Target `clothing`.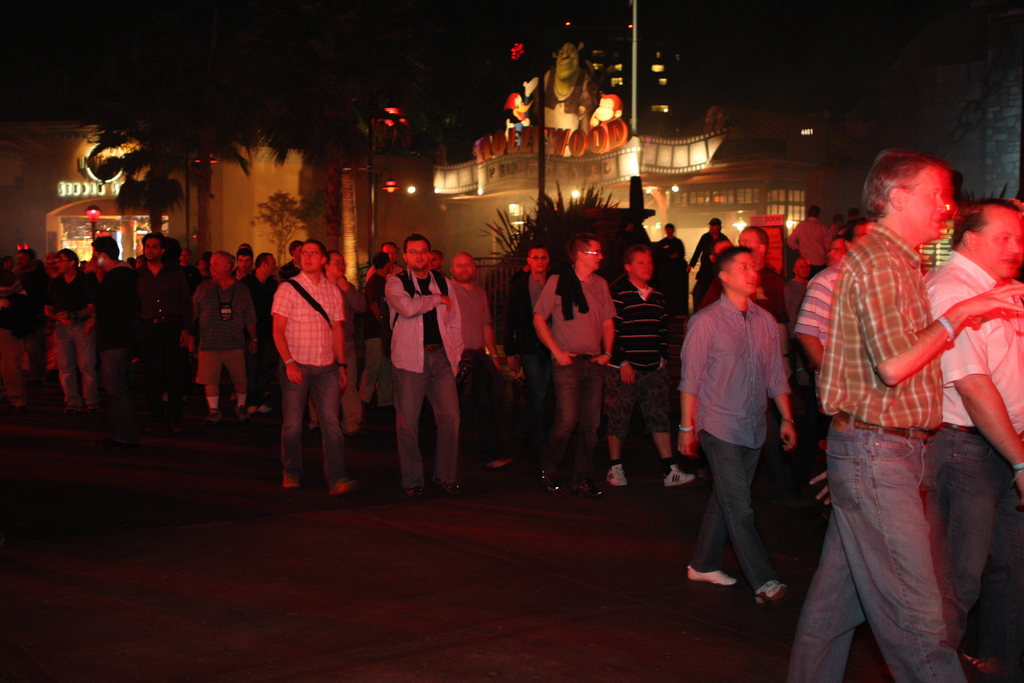
Target region: <bbox>0, 273, 25, 402</bbox>.
